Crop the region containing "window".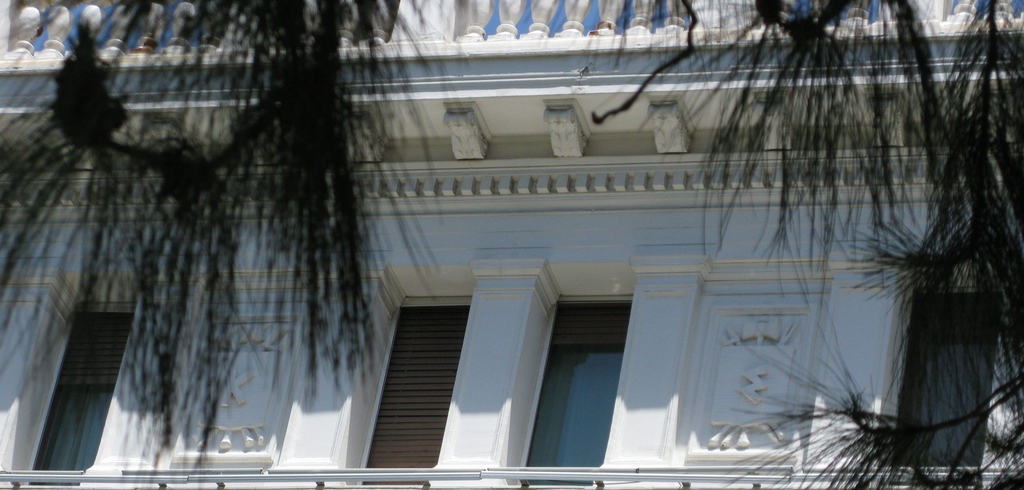
Crop region: pyautogui.locateOnScreen(359, 293, 476, 478).
